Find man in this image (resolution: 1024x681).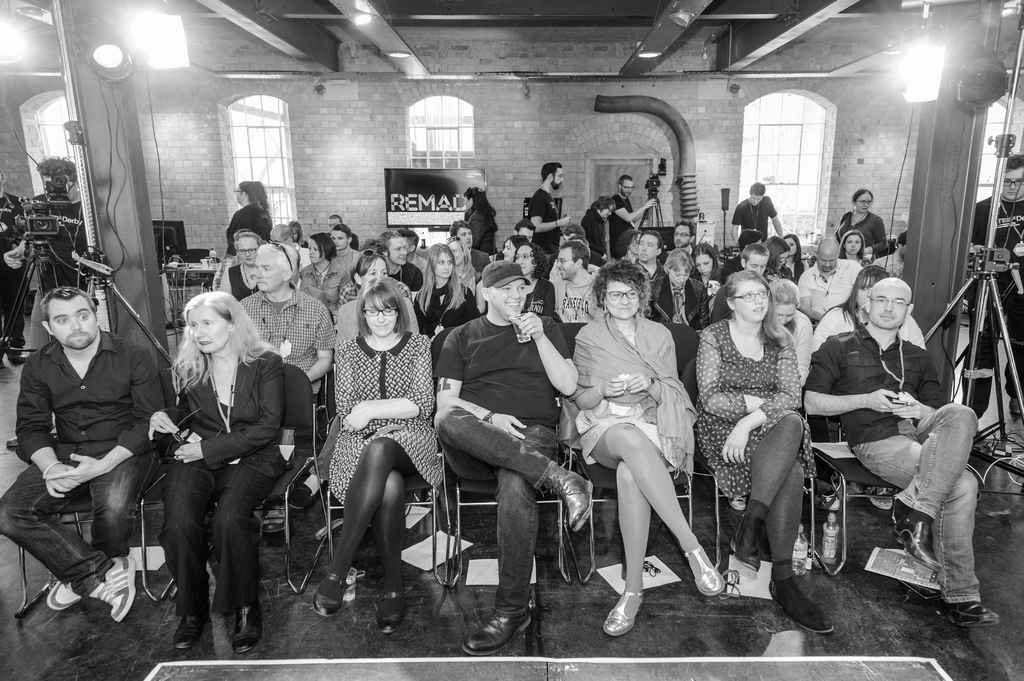
(448,216,490,269).
